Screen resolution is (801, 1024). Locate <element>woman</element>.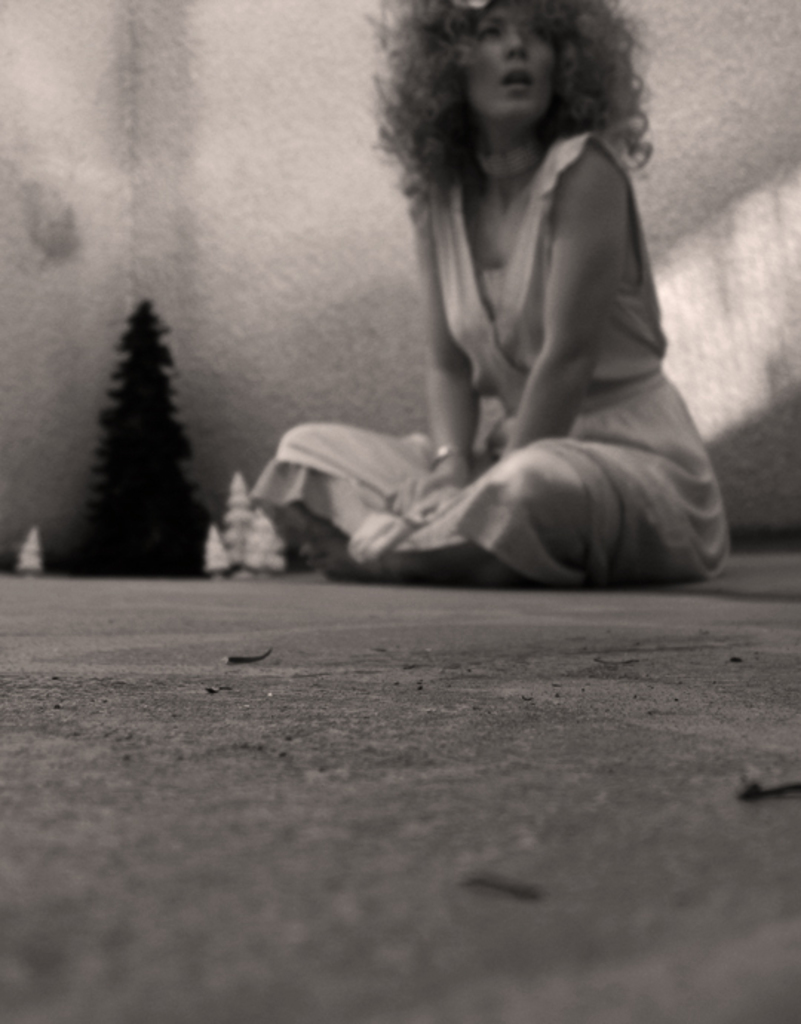
[x1=258, y1=0, x2=716, y2=604].
